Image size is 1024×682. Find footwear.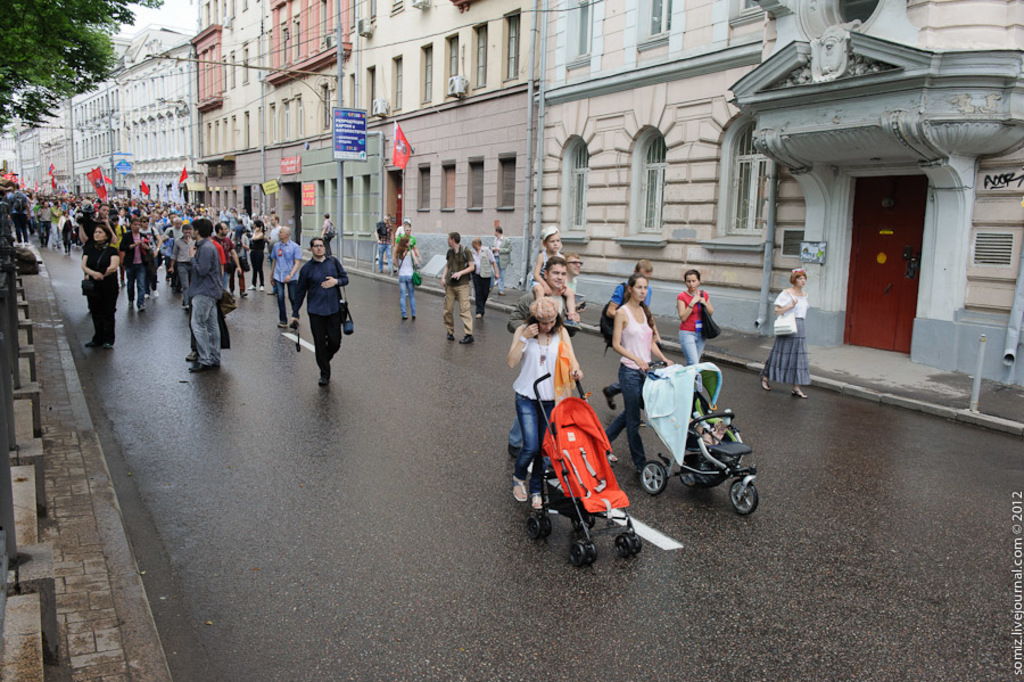
(x1=291, y1=317, x2=300, y2=330).
